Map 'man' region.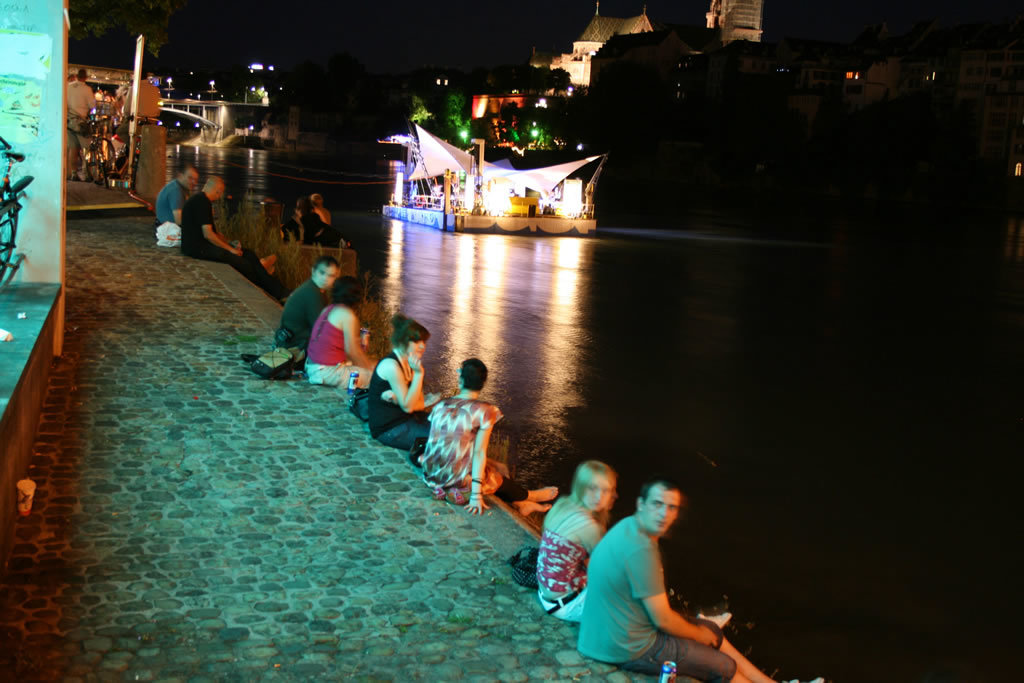
Mapped to 273:252:340:373.
